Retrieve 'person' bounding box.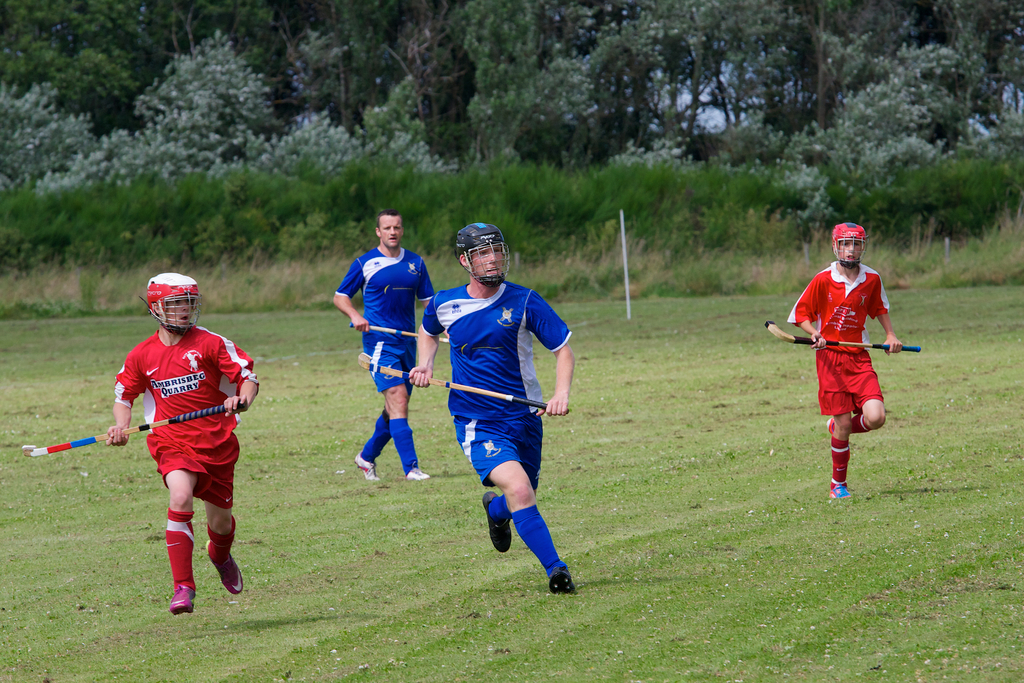
Bounding box: [413,220,584,573].
